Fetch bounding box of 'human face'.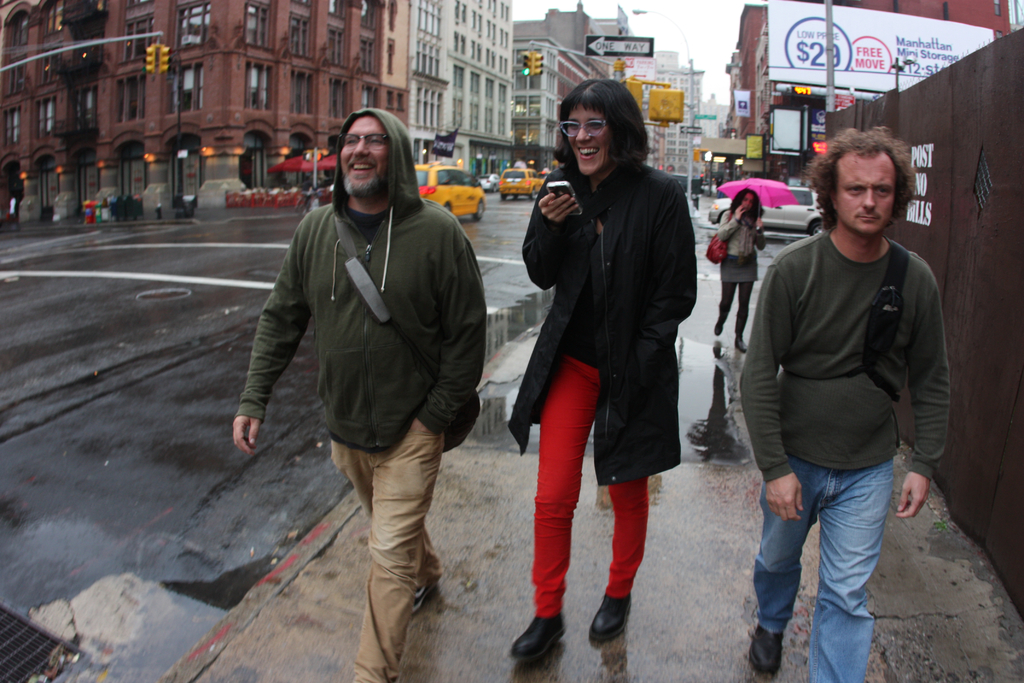
Bbox: x1=339, y1=113, x2=389, y2=198.
